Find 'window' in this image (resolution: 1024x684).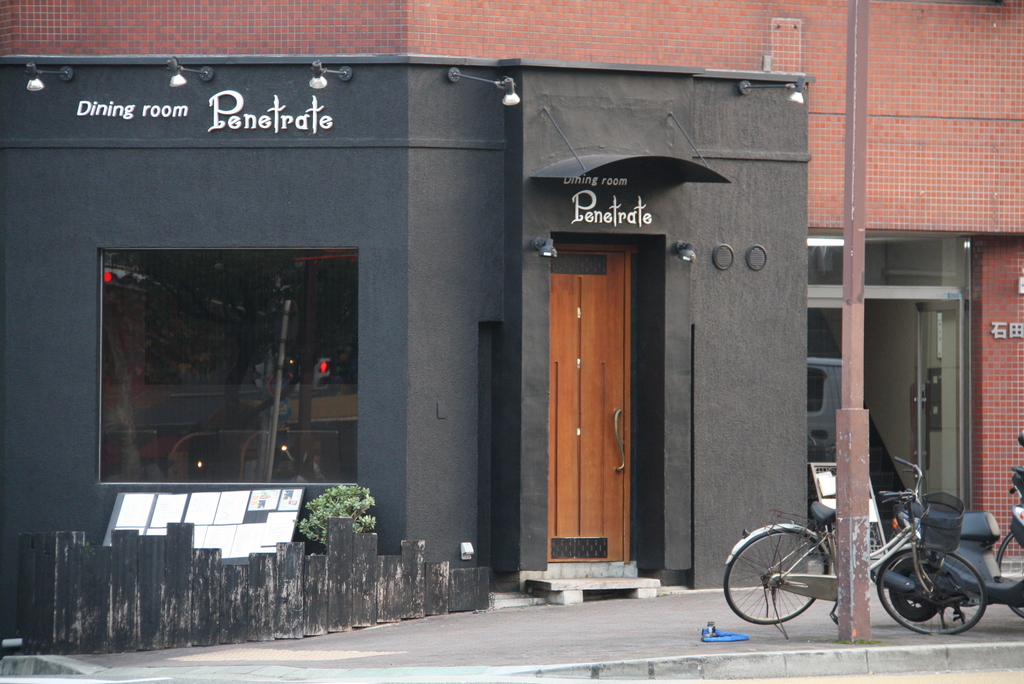
<box>100,247,358,491</box>.
